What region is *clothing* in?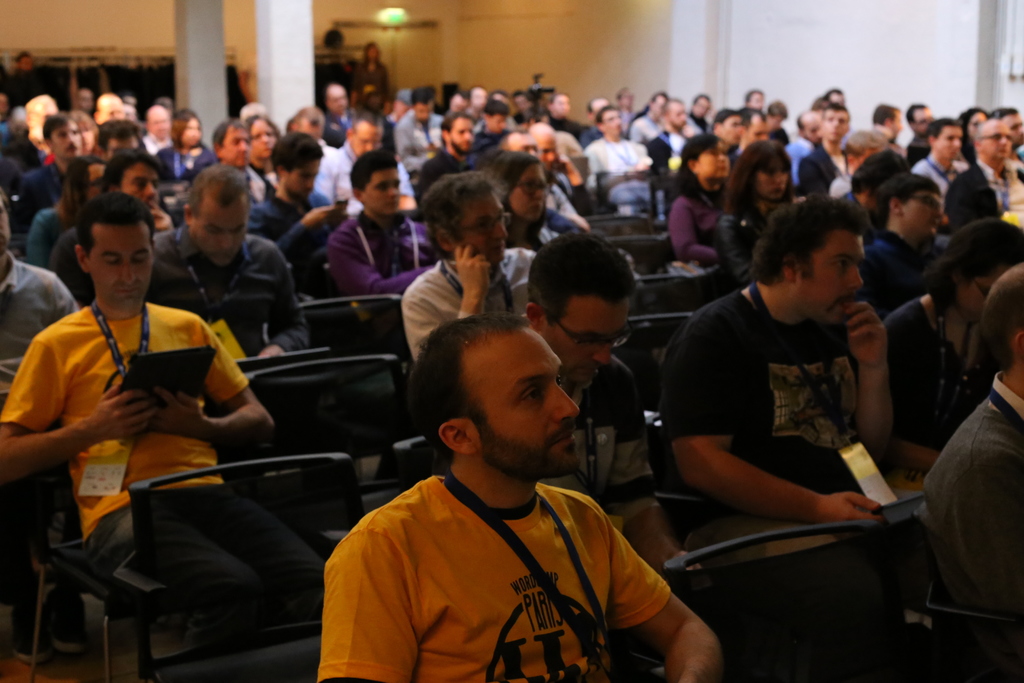
20,224,267,635.
